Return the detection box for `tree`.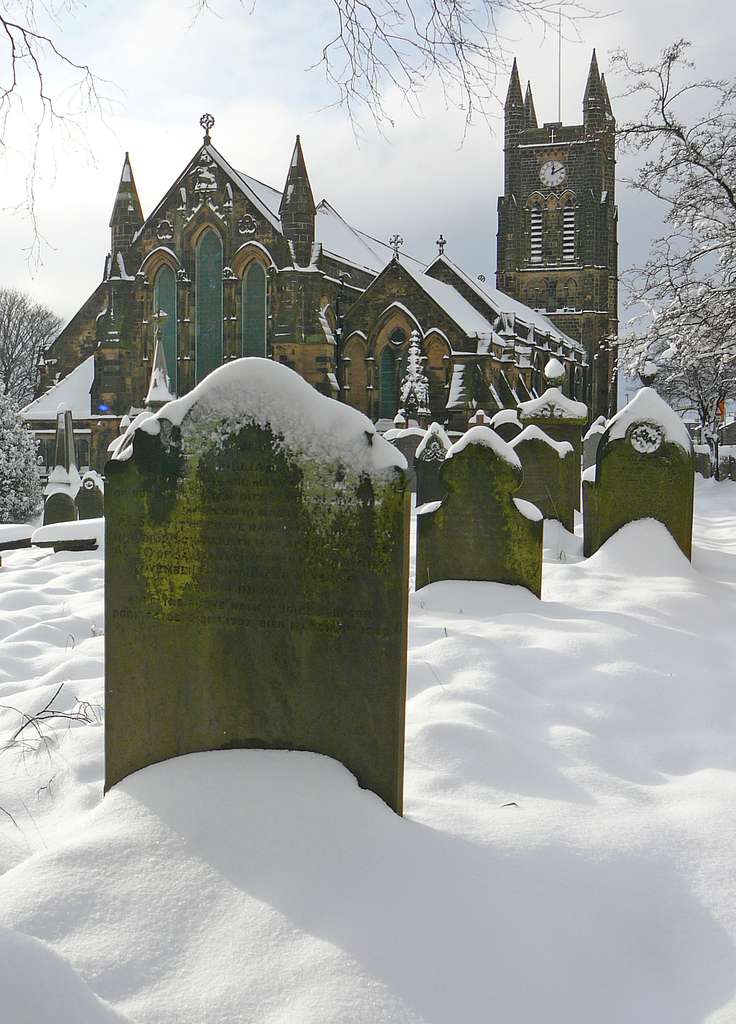
bbox=[166, 0, 648, 168].
